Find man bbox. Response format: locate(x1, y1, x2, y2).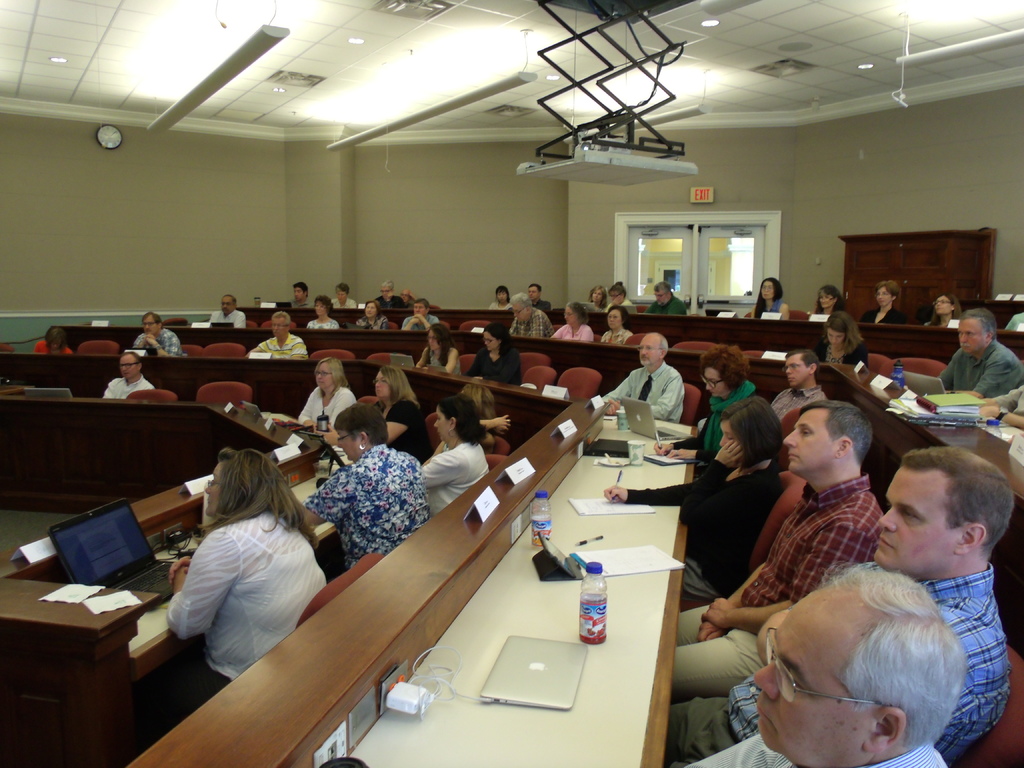
locate(243, 310, 310, 361).
